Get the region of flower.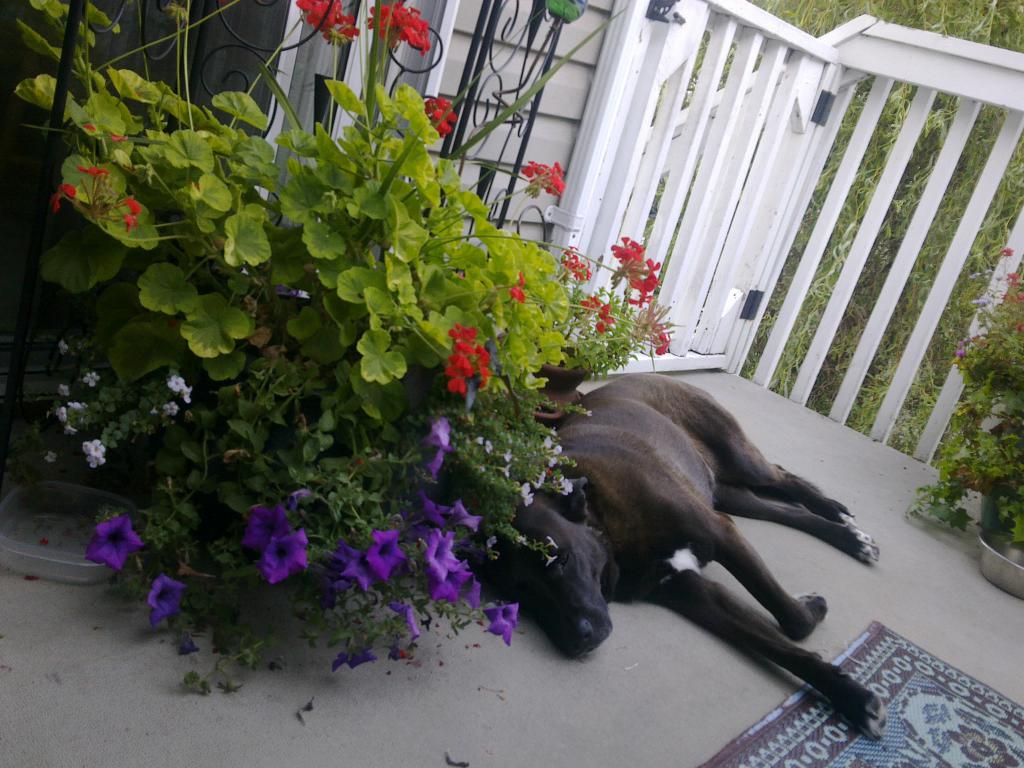
640 259 656 297.
